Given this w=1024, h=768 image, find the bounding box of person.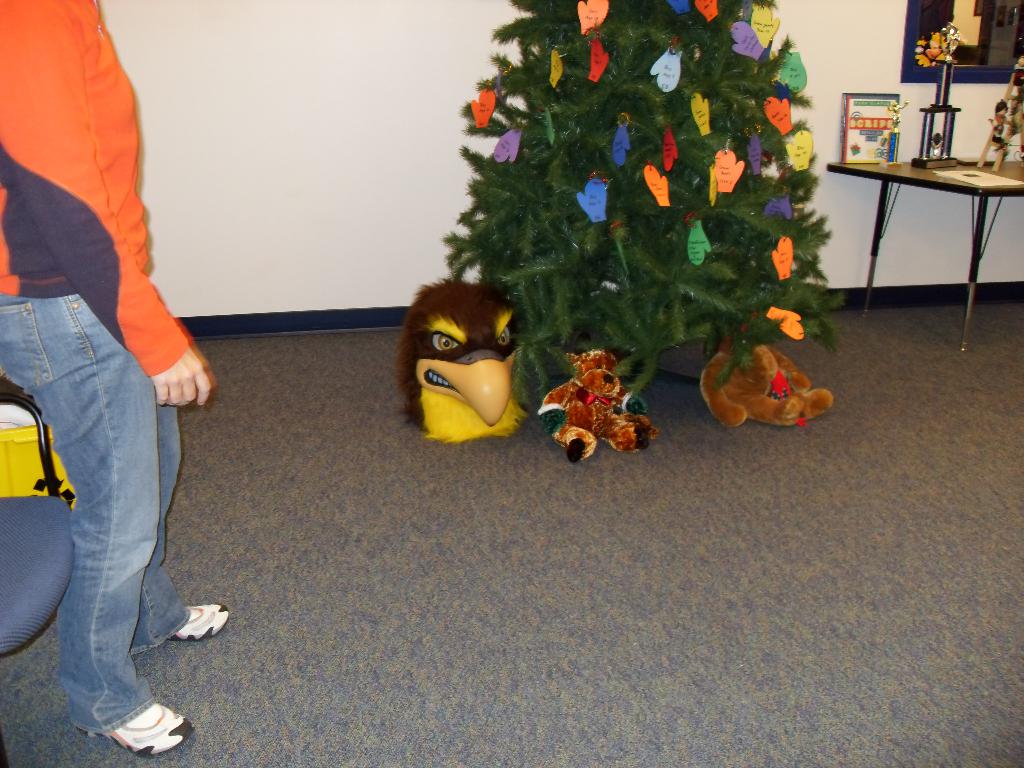
4/13/220/710.
